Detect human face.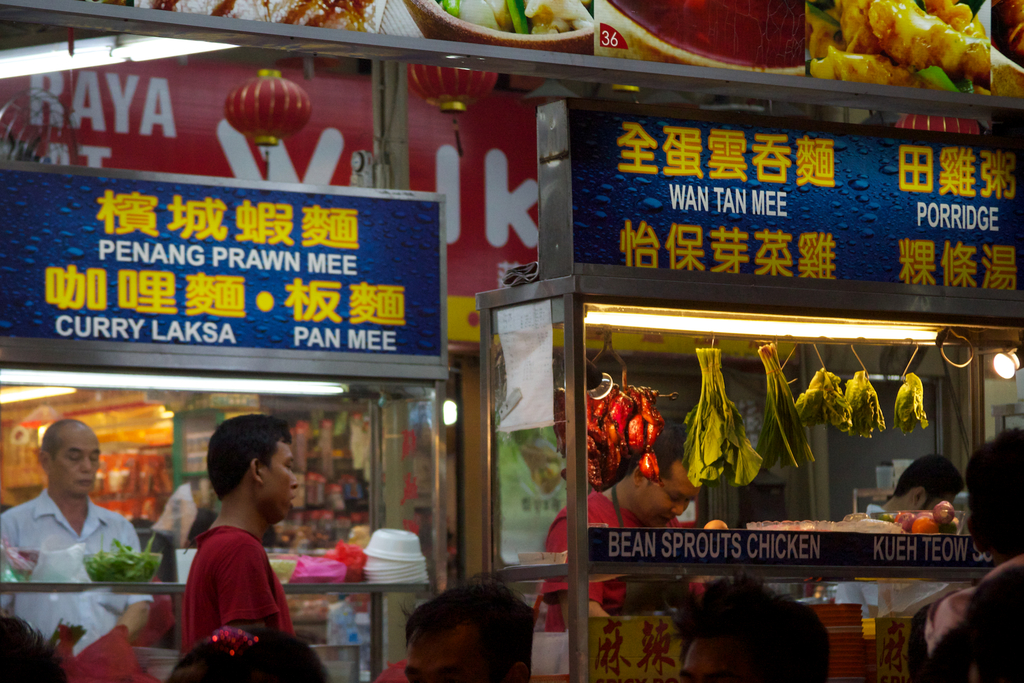
Detected at box(676, 641, 731, 682).
